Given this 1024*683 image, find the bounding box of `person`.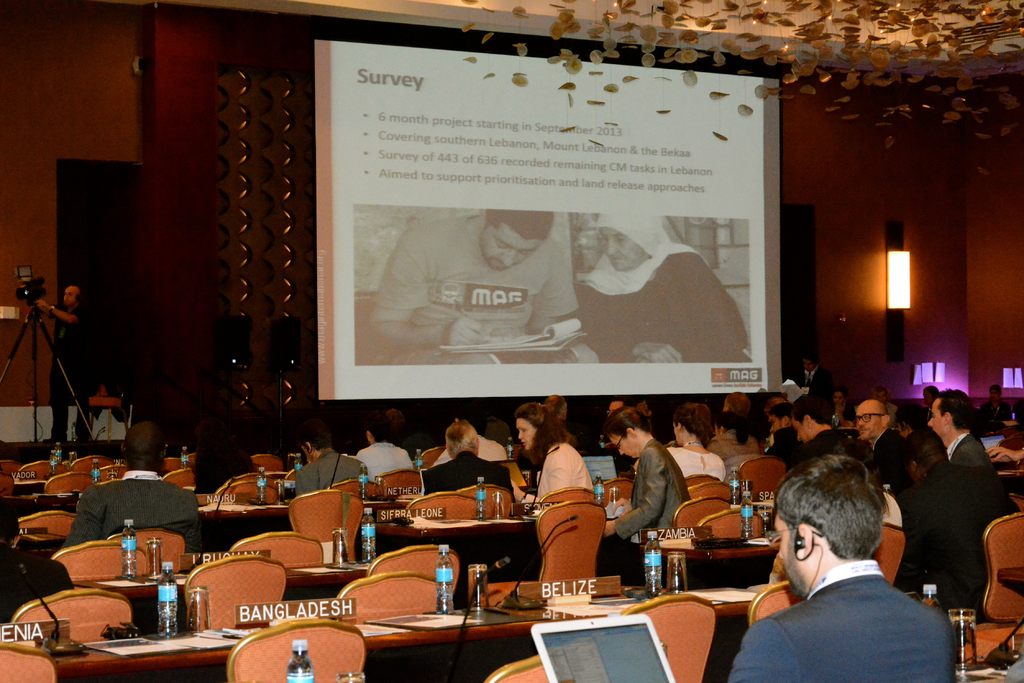
rect(764, 395, 802, 465).
